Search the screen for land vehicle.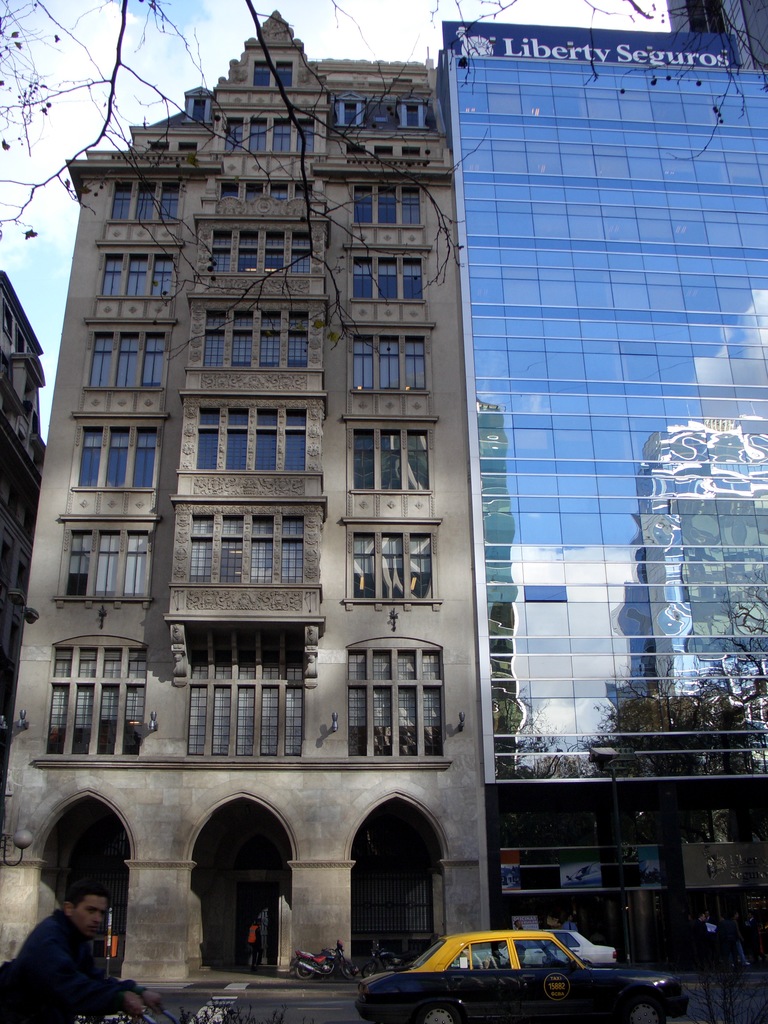
Found at bbox=(296, 943, 348, 982).
